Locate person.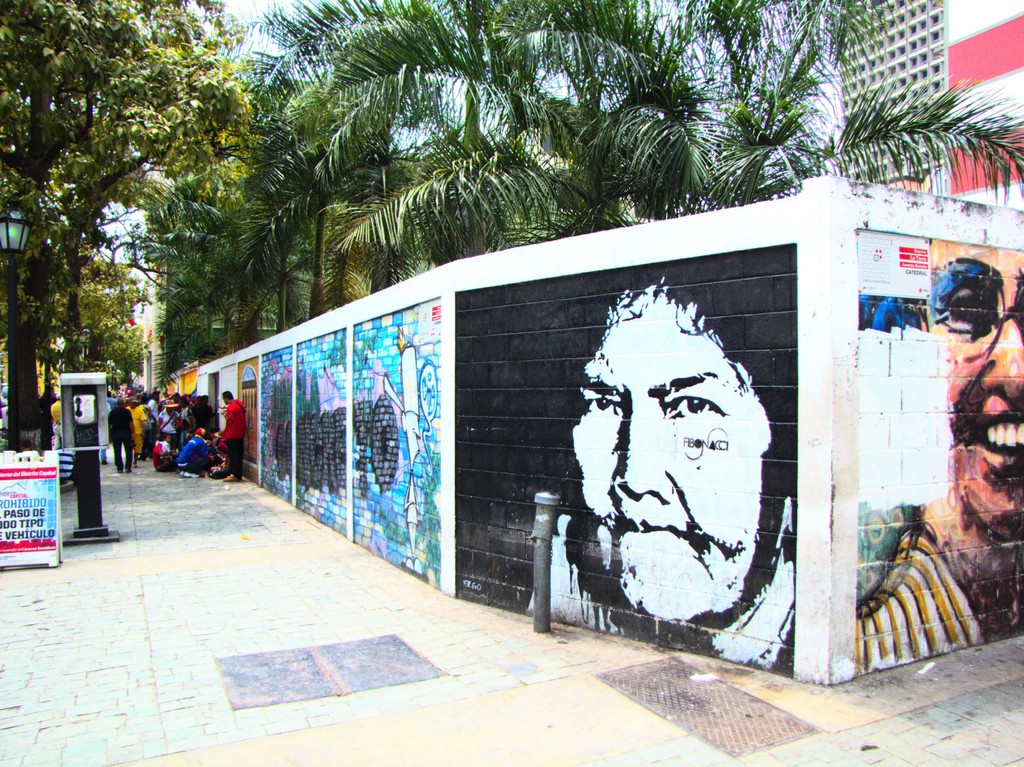
Bounding box: x1=58, y1=448, x2=77, y2=488.
